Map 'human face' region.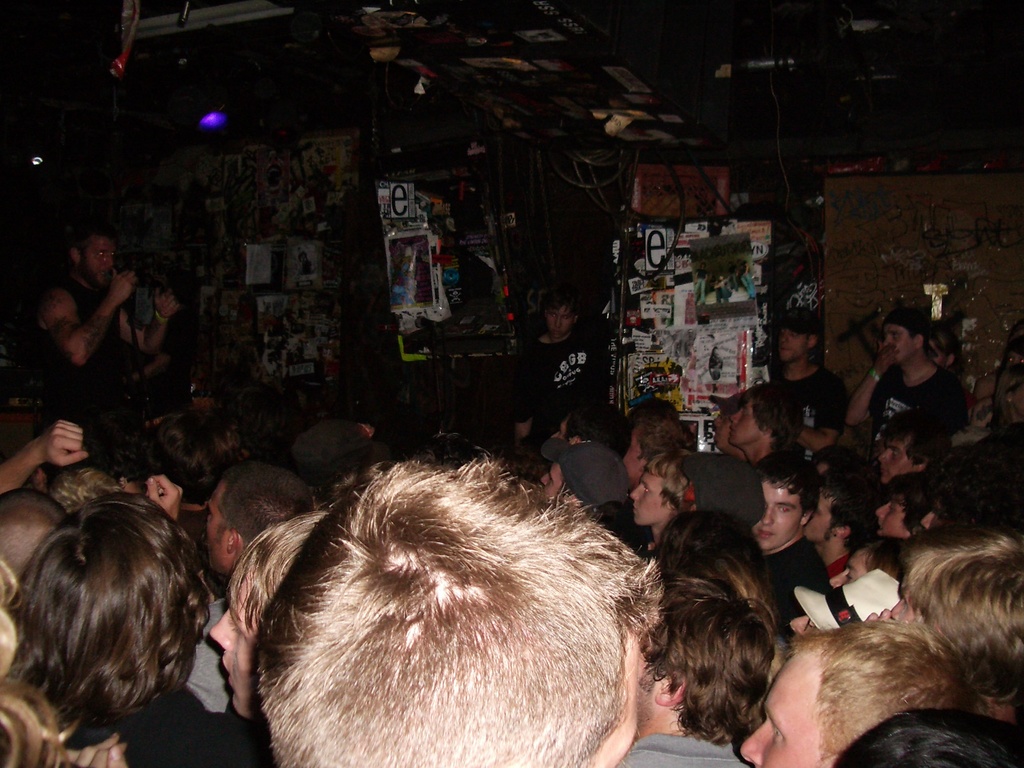
Mapped to 739,648,819,767.
